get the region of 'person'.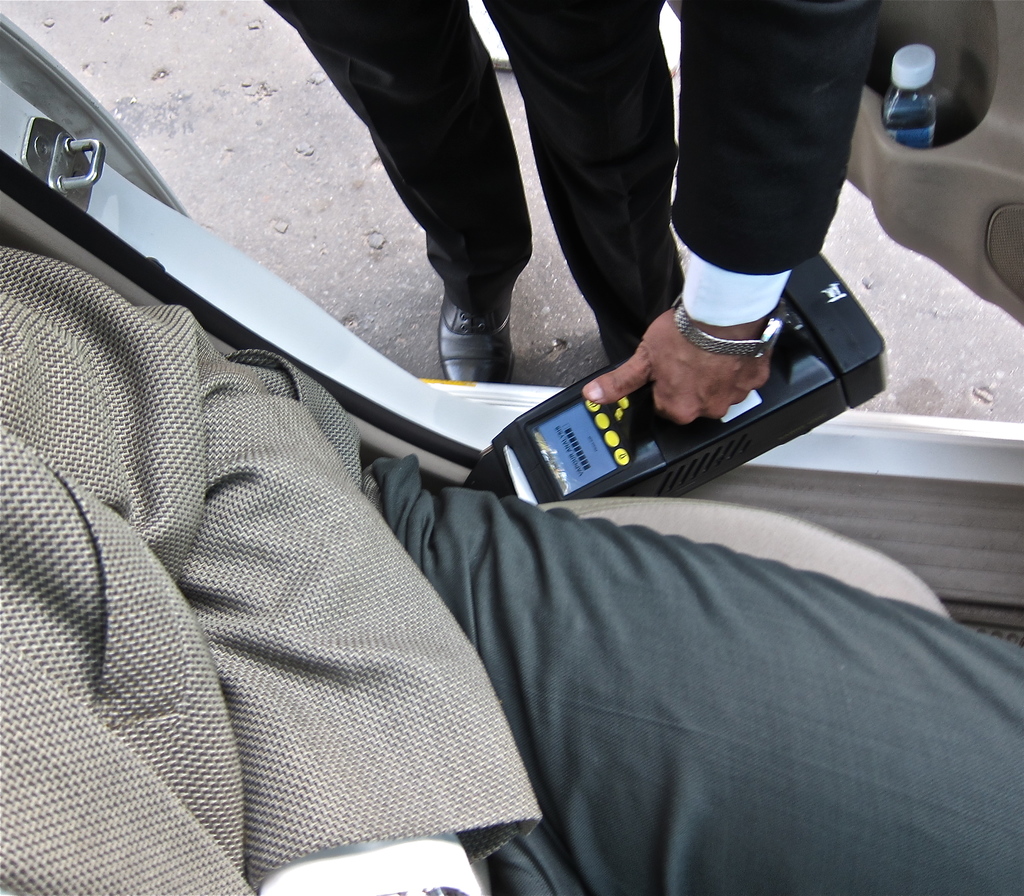
left=0, top=238, right=1023, bottom=895.
